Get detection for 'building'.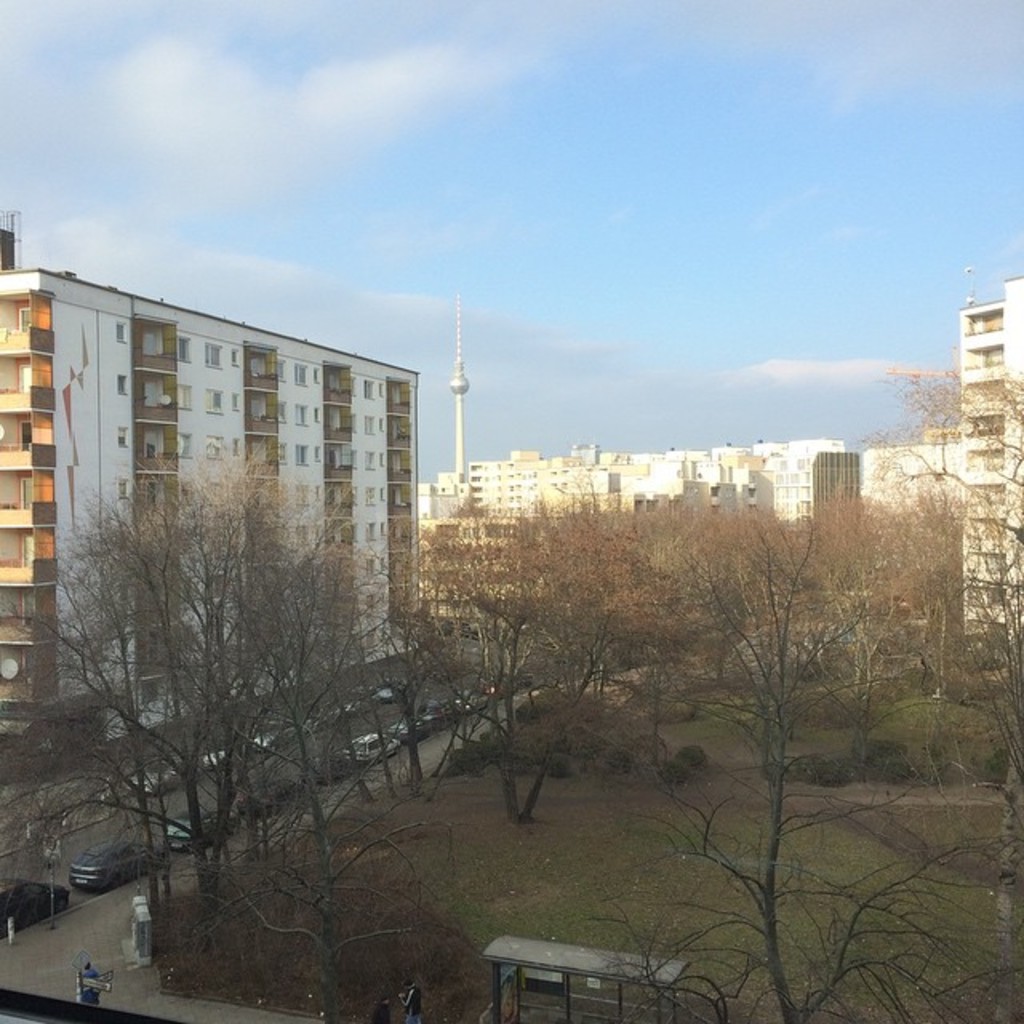
Detection: <box>414,440,957,525</box>.
